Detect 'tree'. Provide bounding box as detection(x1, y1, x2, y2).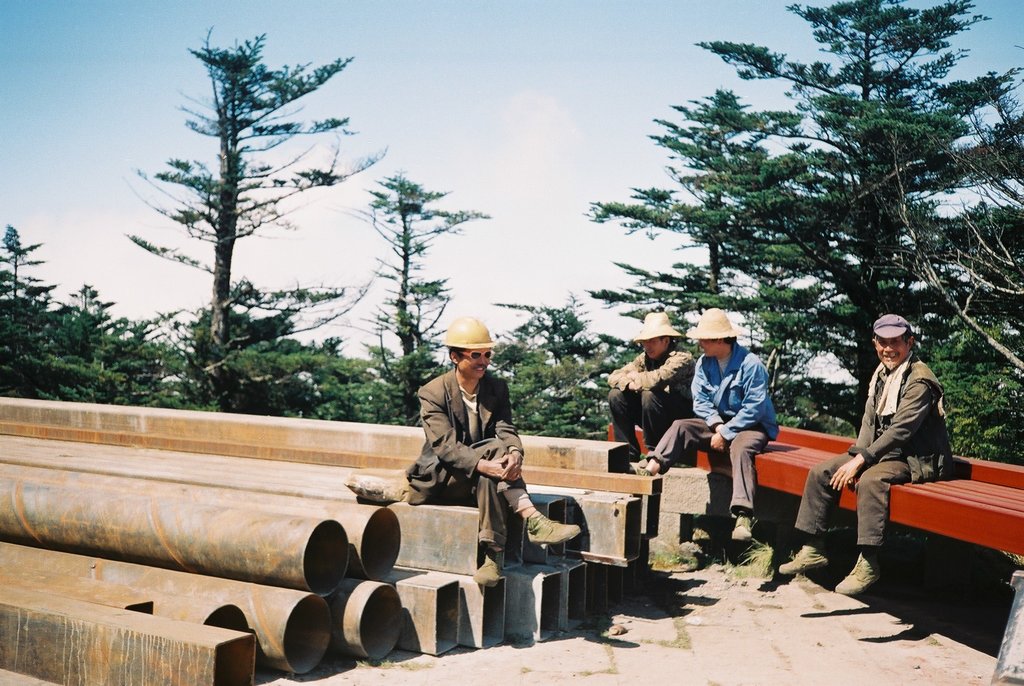
detection(129, 29, 367, 365).
